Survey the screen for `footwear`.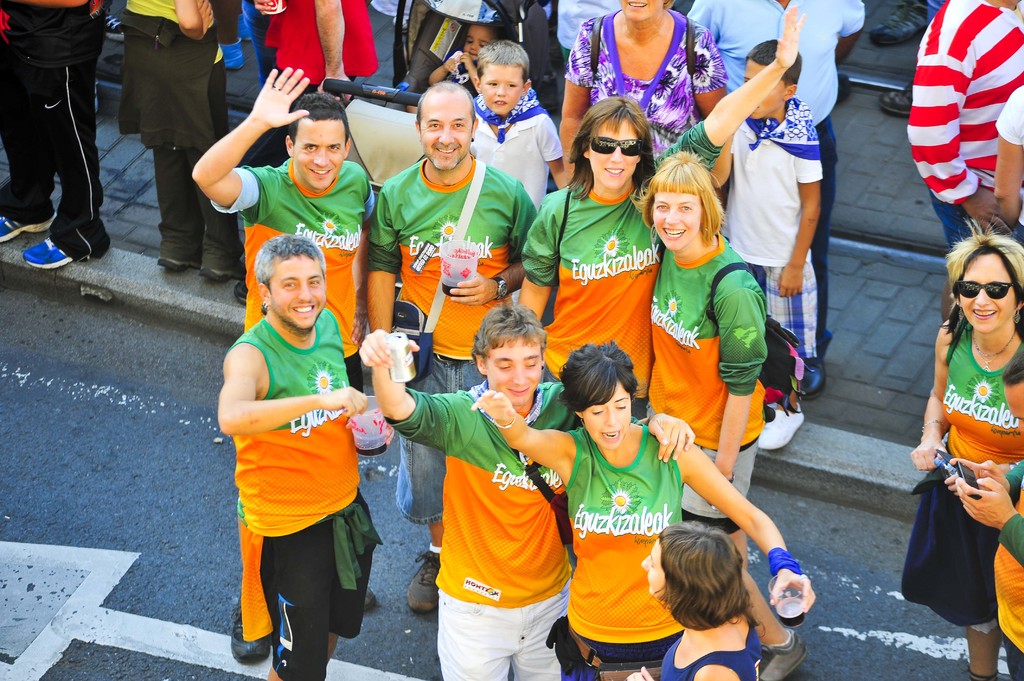
Survey found: crop(217, 611, 263, 666).
